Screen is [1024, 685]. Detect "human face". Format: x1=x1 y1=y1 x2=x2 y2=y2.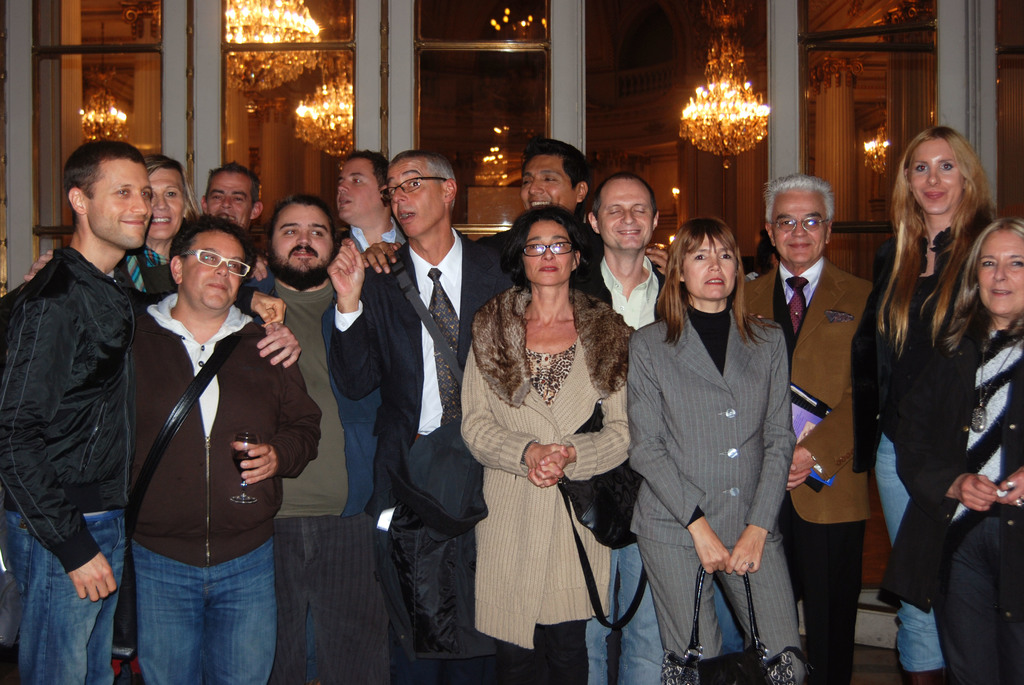
x1=96 y1=156 x2=155 y2=245.
